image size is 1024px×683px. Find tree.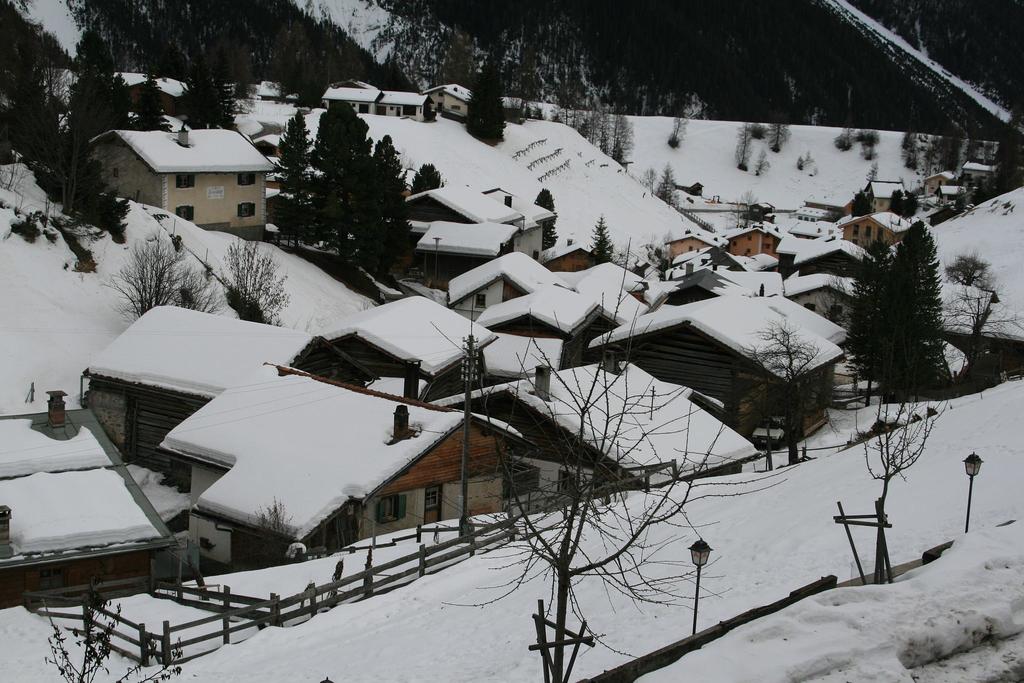
[left=464, top=42, right=515, bottom=150].
